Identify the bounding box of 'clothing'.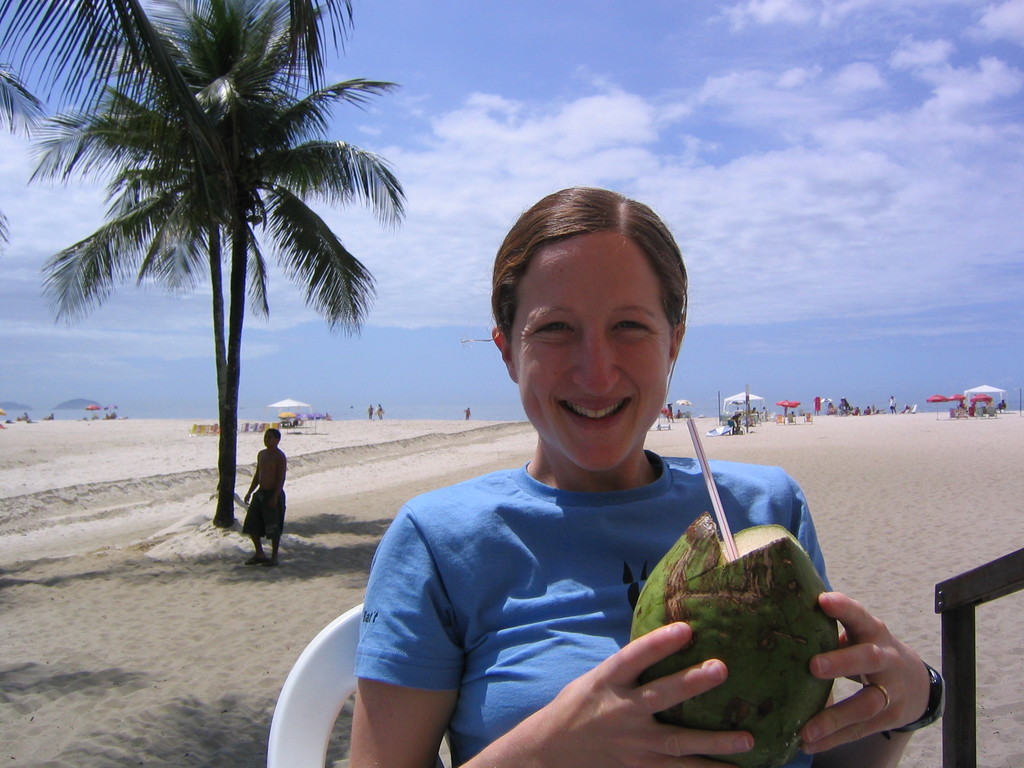
select_region(463, 413, 468, 419).
